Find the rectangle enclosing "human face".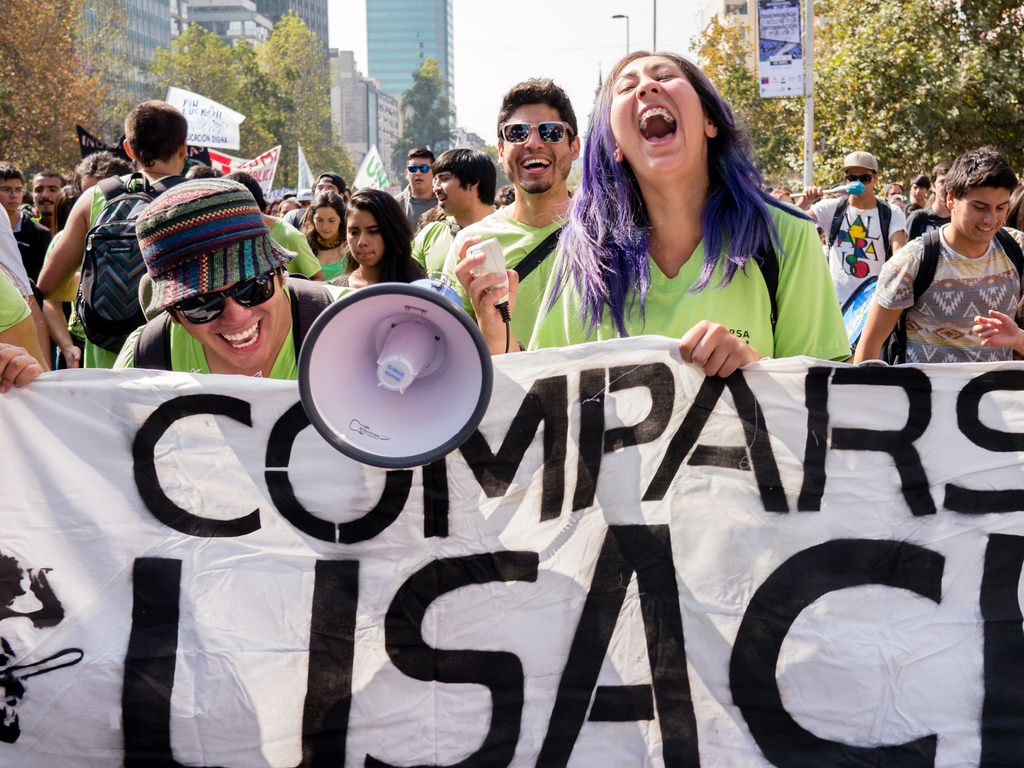
l=431, t=164, r=470, b=213.
